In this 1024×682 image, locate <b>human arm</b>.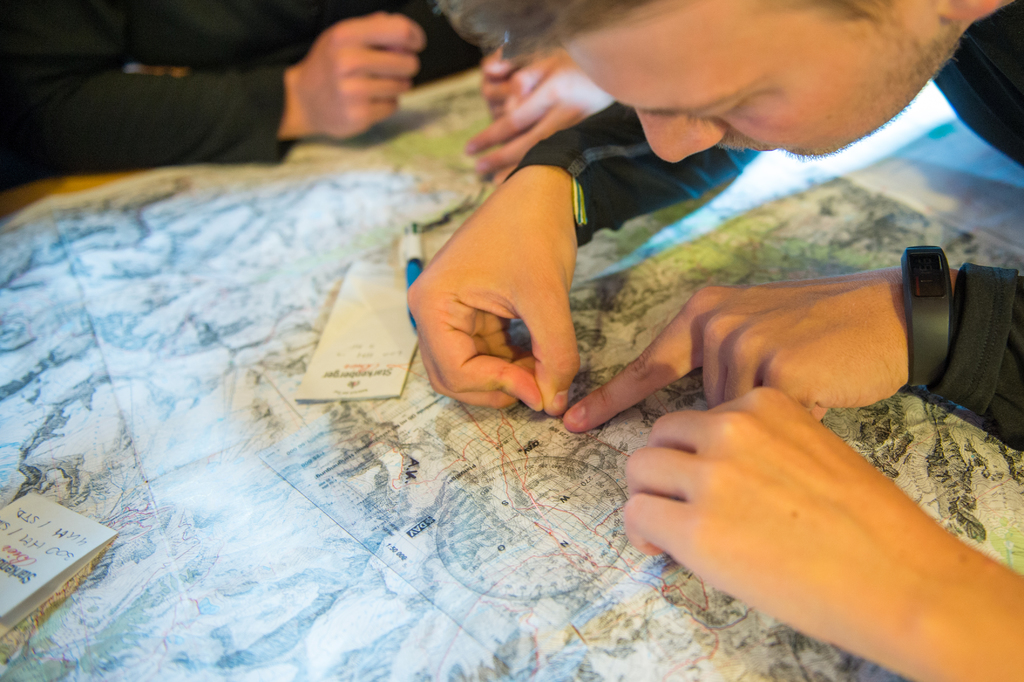
Bounding box: bbox=(483, 46, 567, 117).
